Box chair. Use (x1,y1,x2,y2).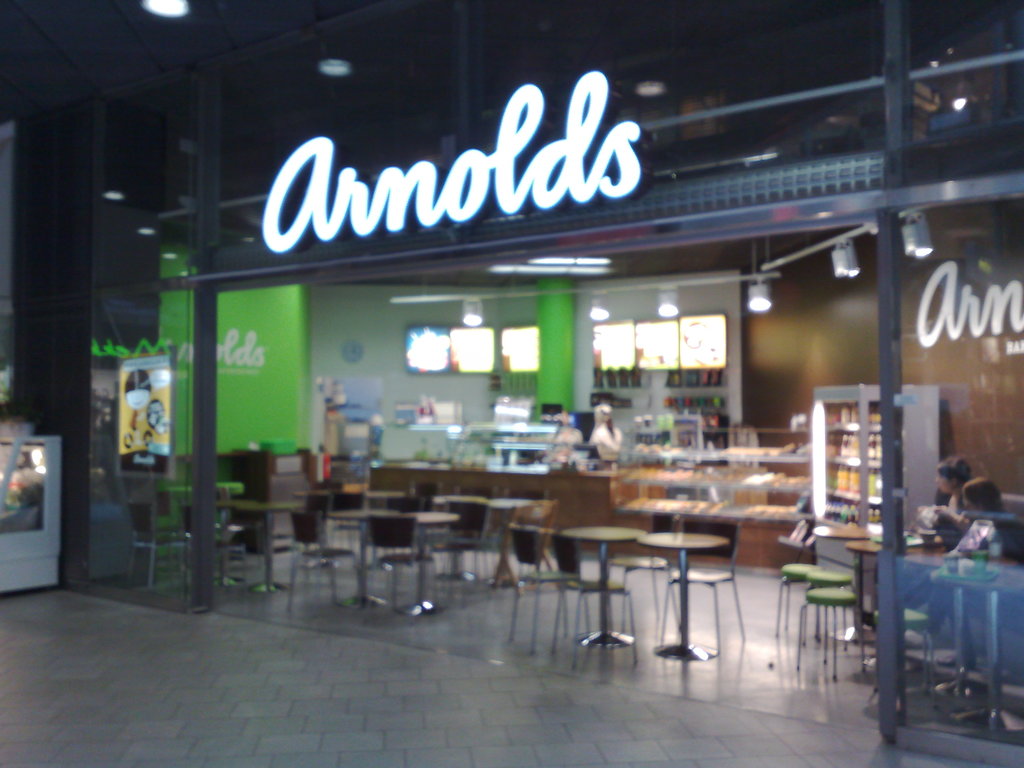
(411,482,443,494).
